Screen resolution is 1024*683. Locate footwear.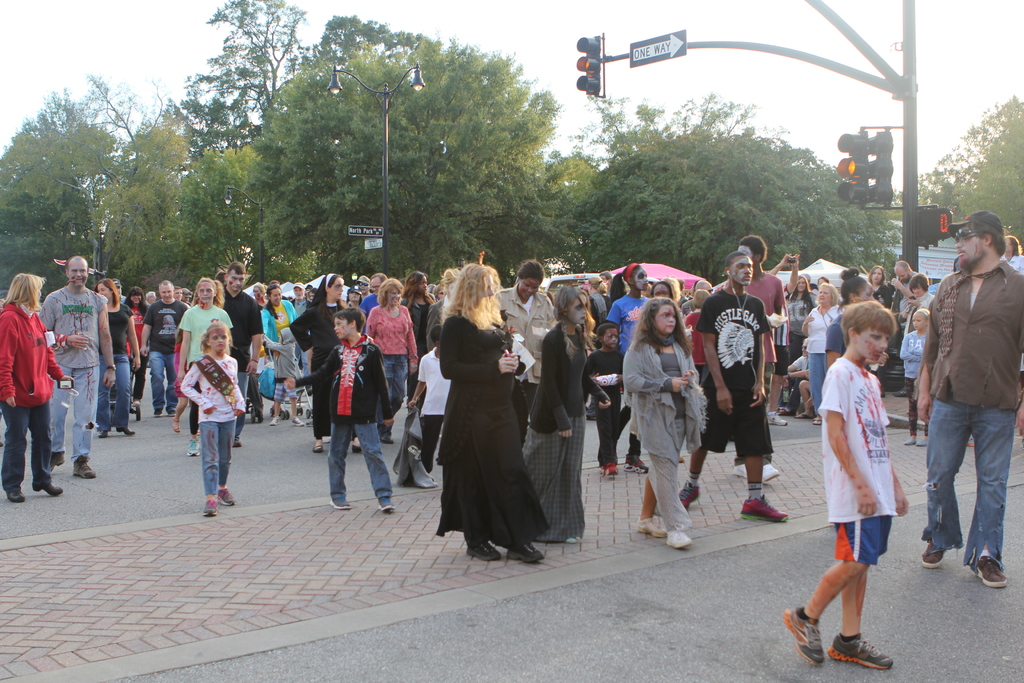
x1=600 y1=465 x2=618 y2=478.
